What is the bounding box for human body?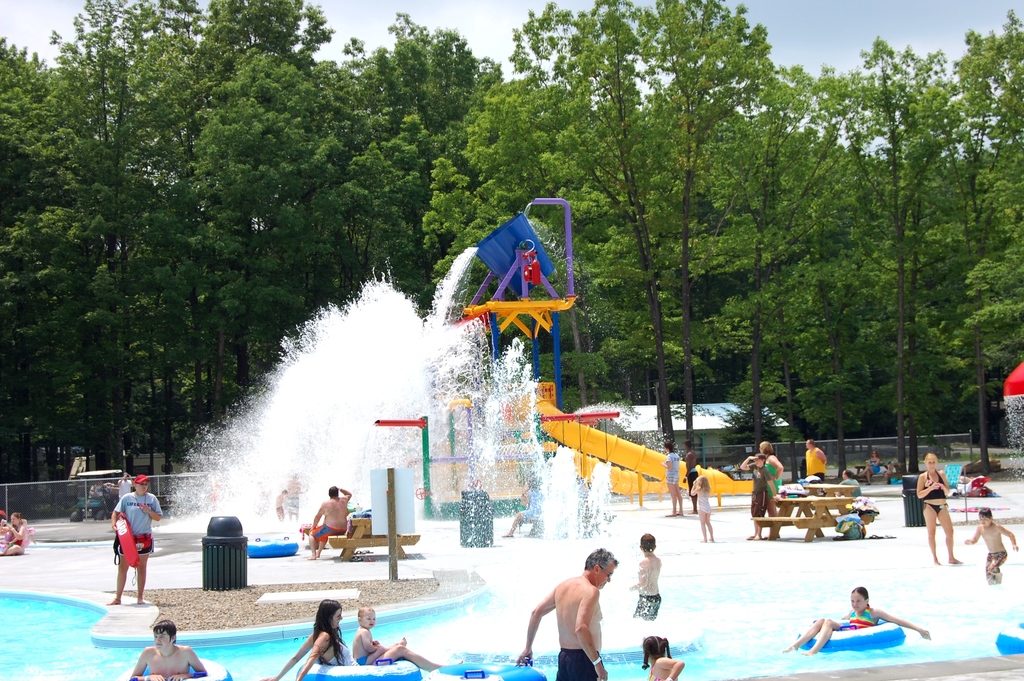
pyautogui.locateOnScreen(958, 521, 1016, 587).
